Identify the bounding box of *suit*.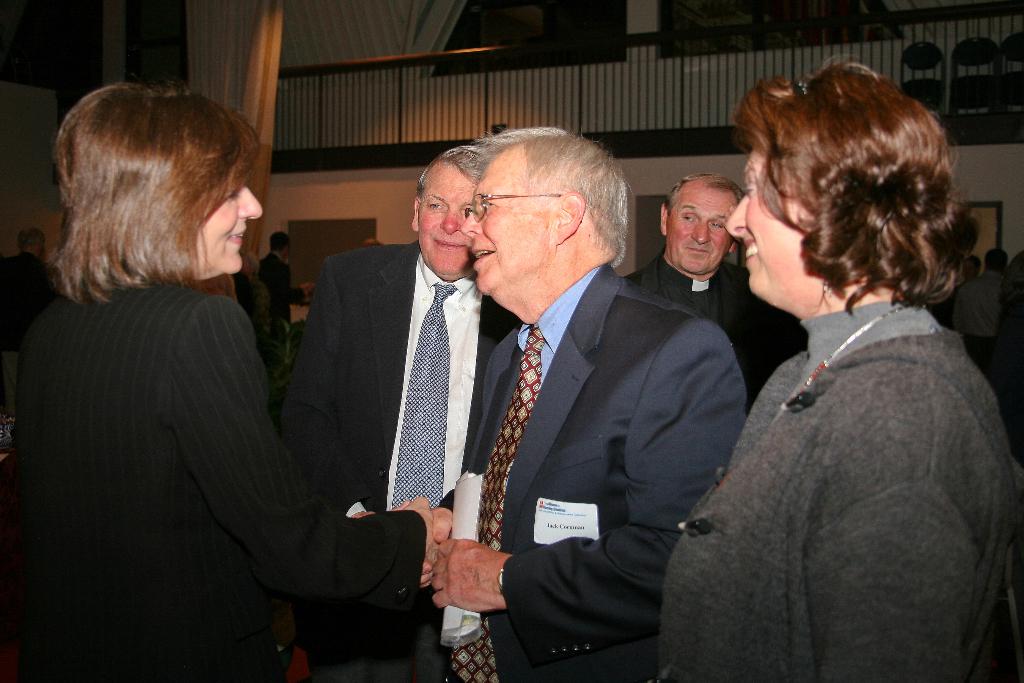
BBox(4, 253, 51, 322).
